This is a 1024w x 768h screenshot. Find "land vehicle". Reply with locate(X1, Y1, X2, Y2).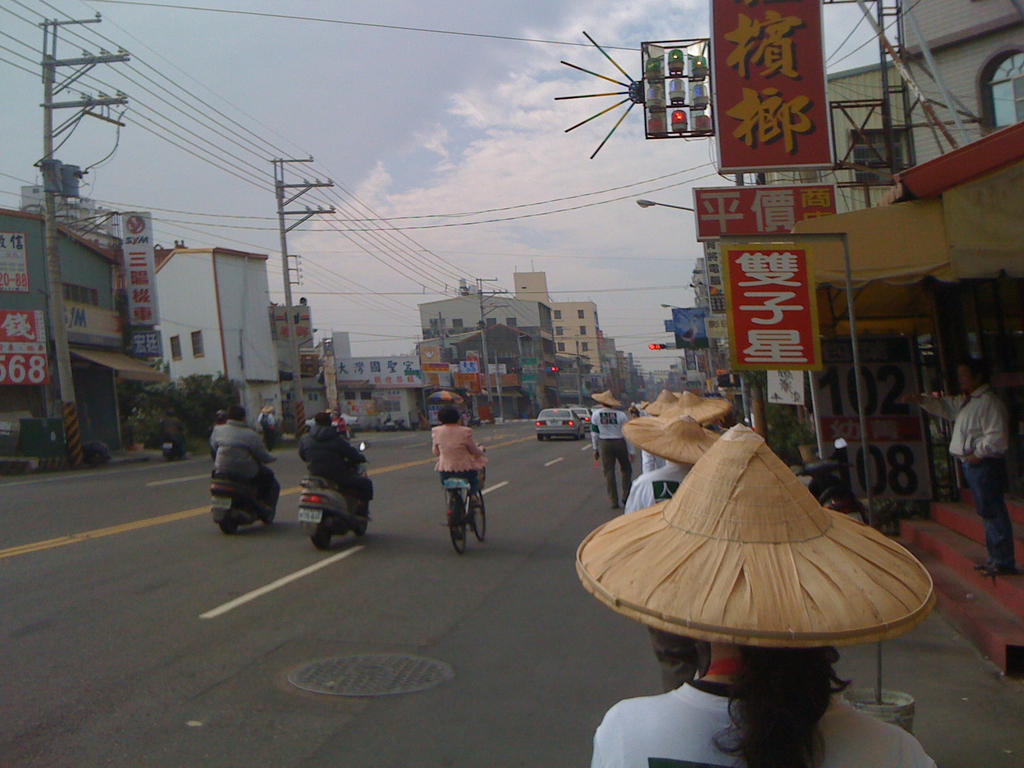
locate(385, 412, 403, 431).
